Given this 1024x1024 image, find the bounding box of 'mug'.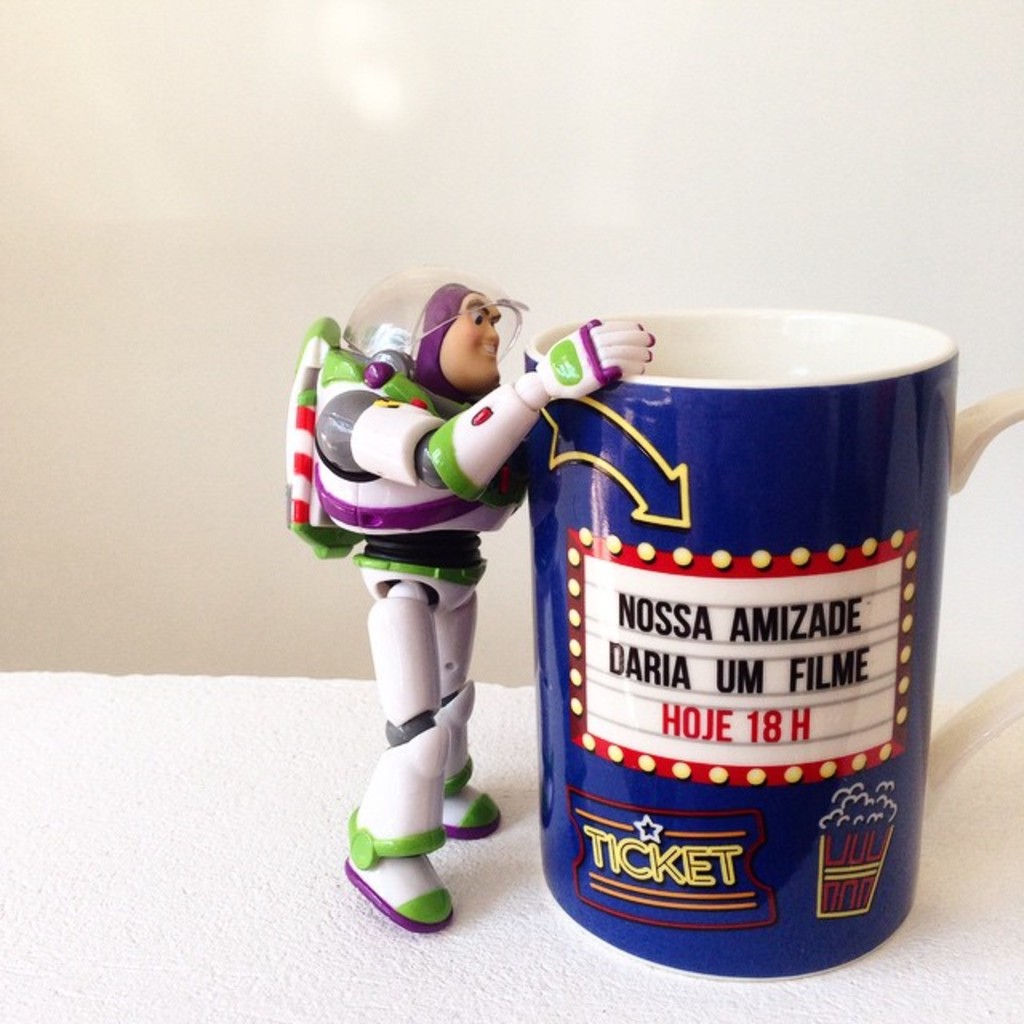
box(528, 306, 1022, 982).
